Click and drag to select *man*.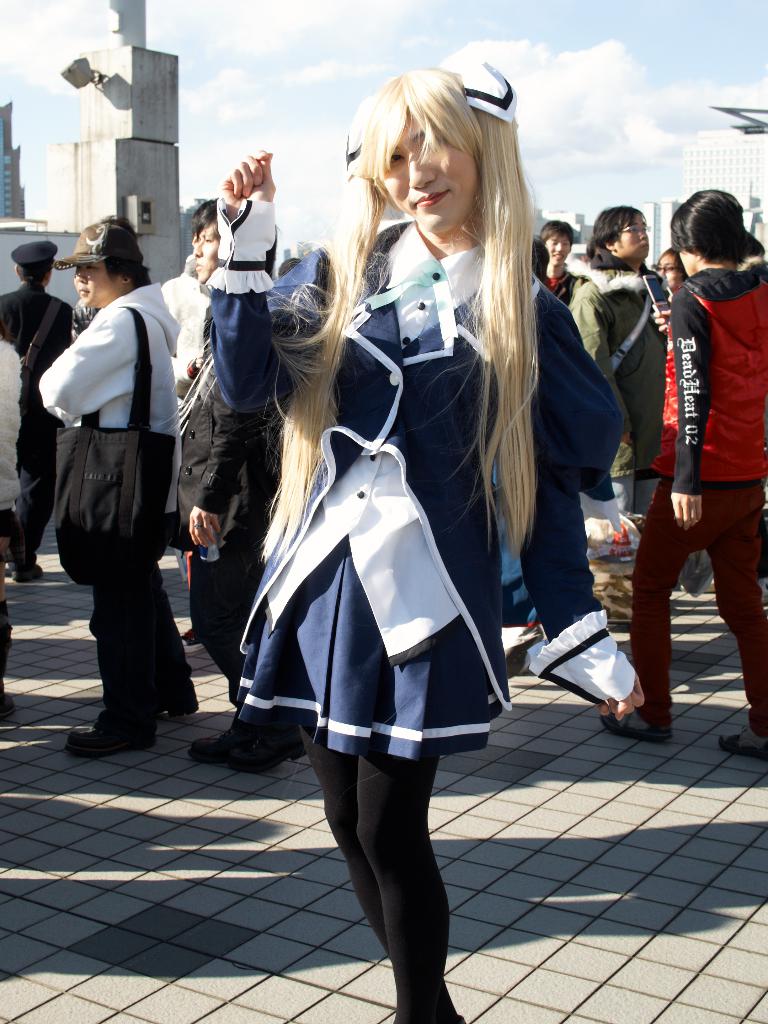
Selection: (left=39, top=204, right=207, bottom=760).
